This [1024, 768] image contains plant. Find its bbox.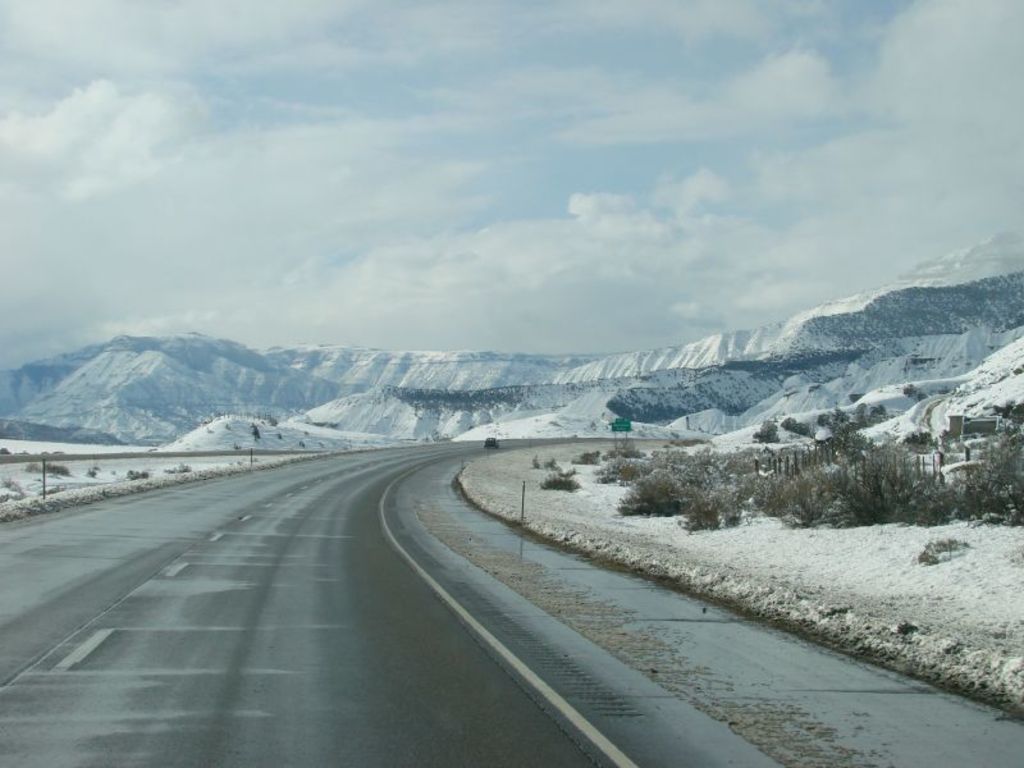
(x1=576, y1=442, x2=599, y2=460).
